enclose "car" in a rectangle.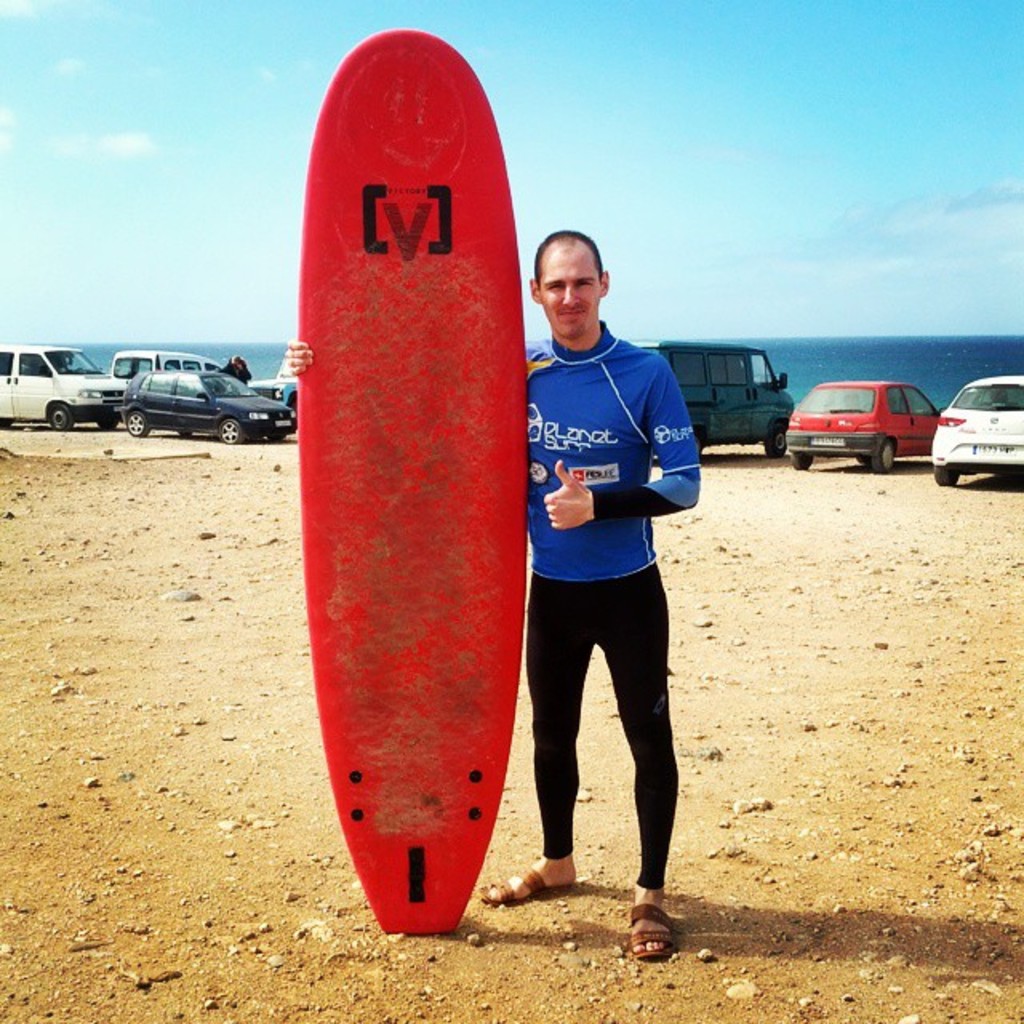
<region>787, 382, 938, 475</region>.
